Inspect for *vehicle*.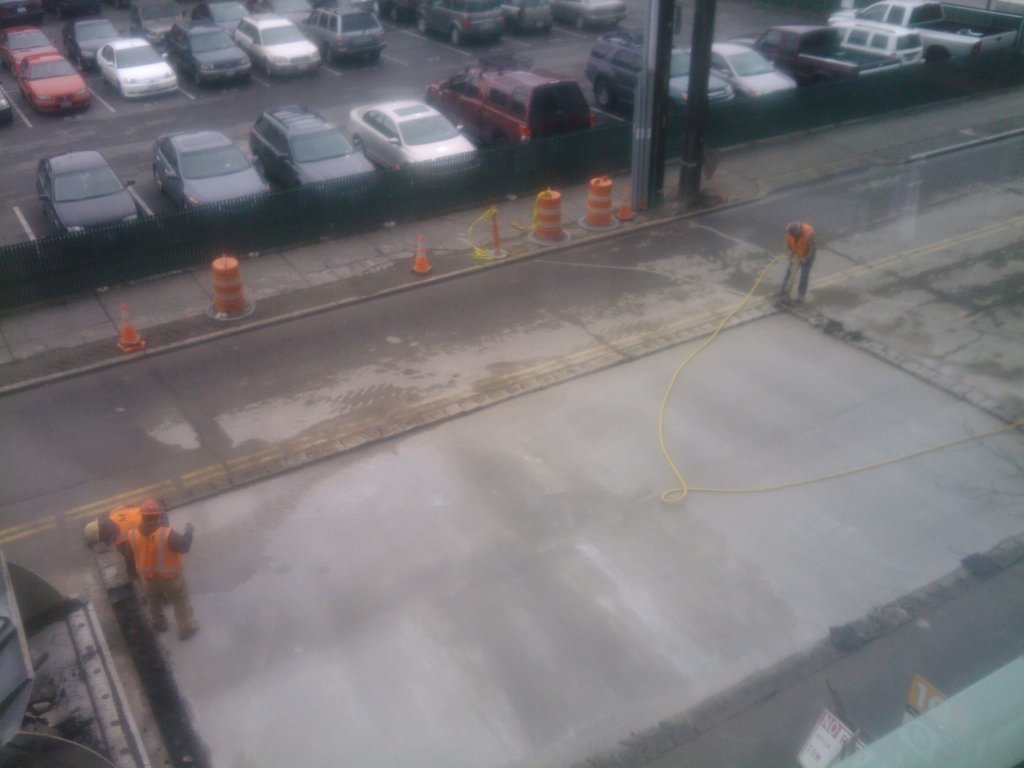
Inspection: [x1=679, y1=37, x2=792, y2=102].
